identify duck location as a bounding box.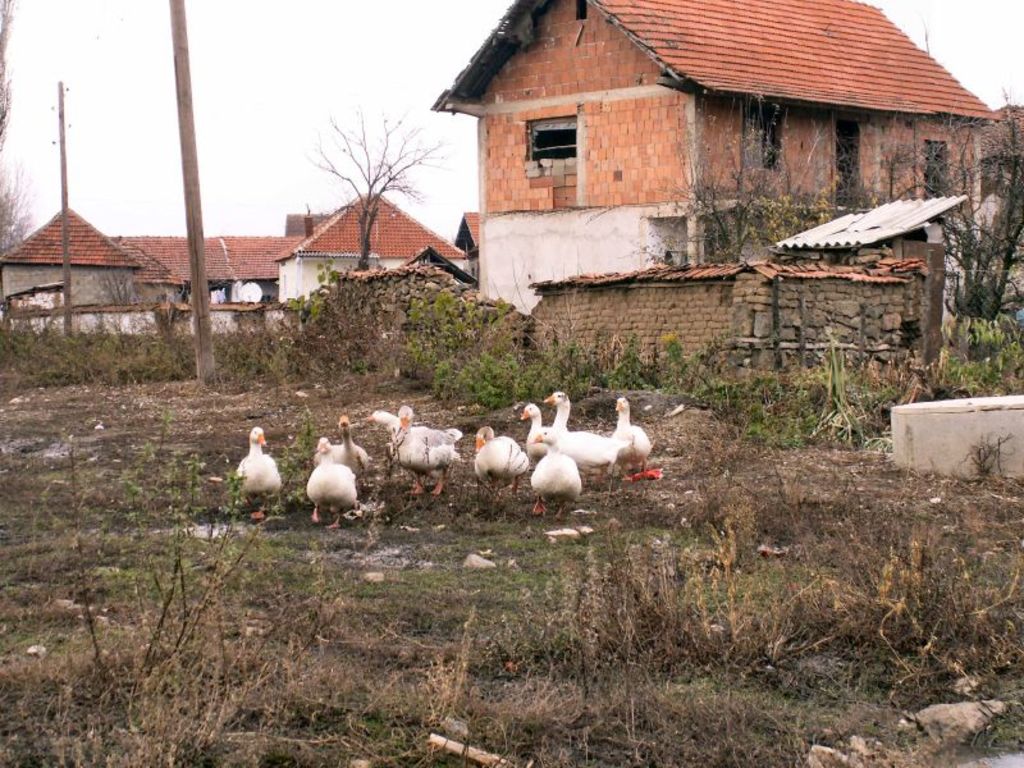
locate(540, 389, 612, 485).
